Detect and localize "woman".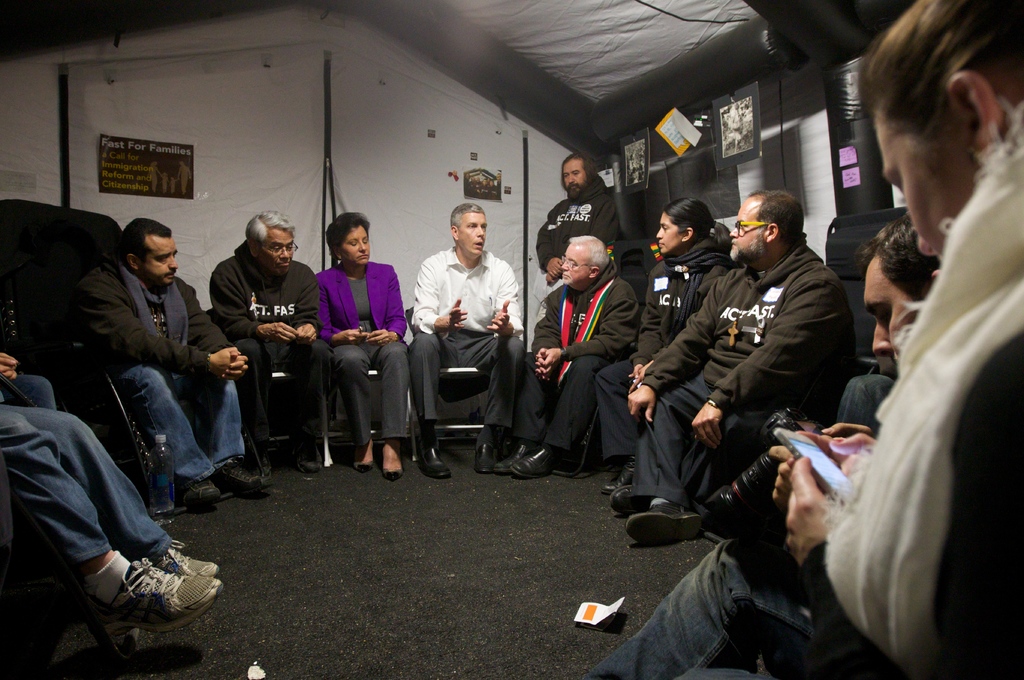
Localized at crop(307, 216, 403, 486).
